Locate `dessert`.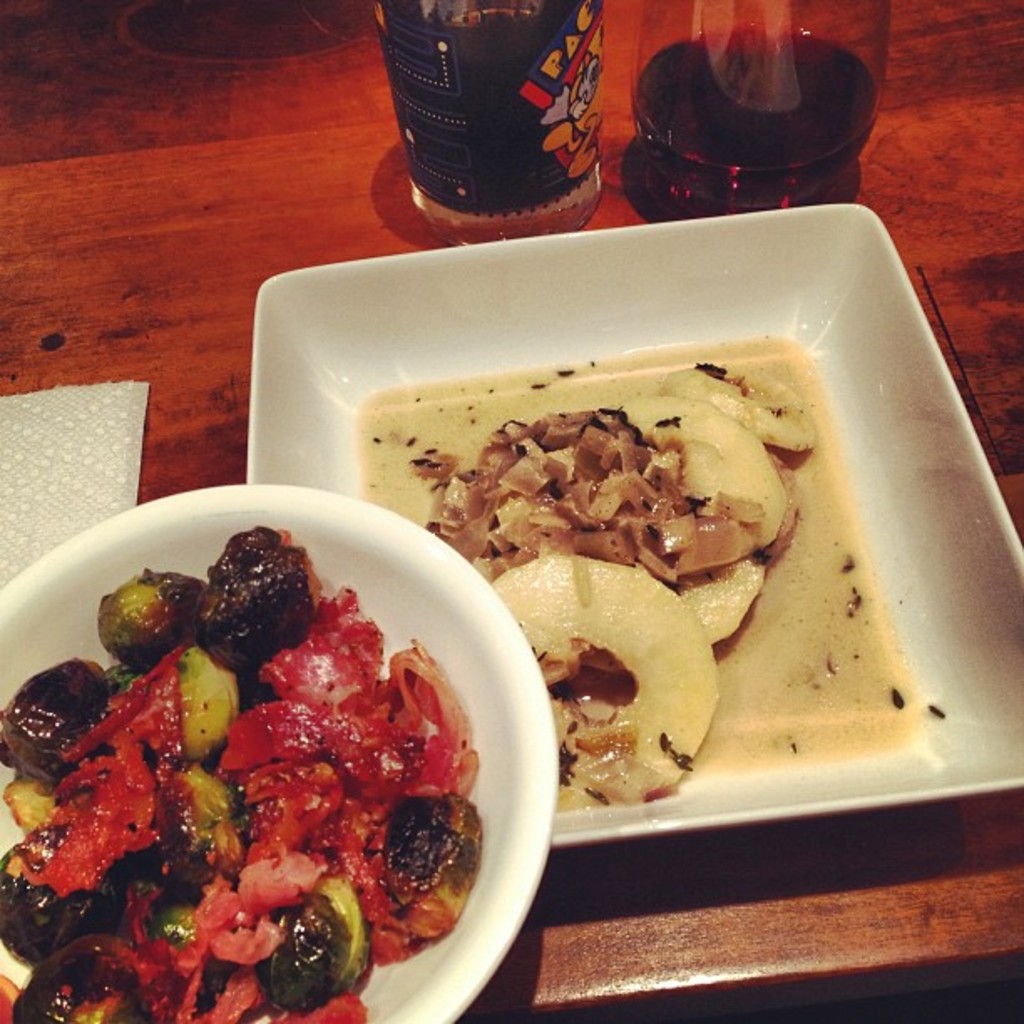
Bounding box: 162 544 310 689.
